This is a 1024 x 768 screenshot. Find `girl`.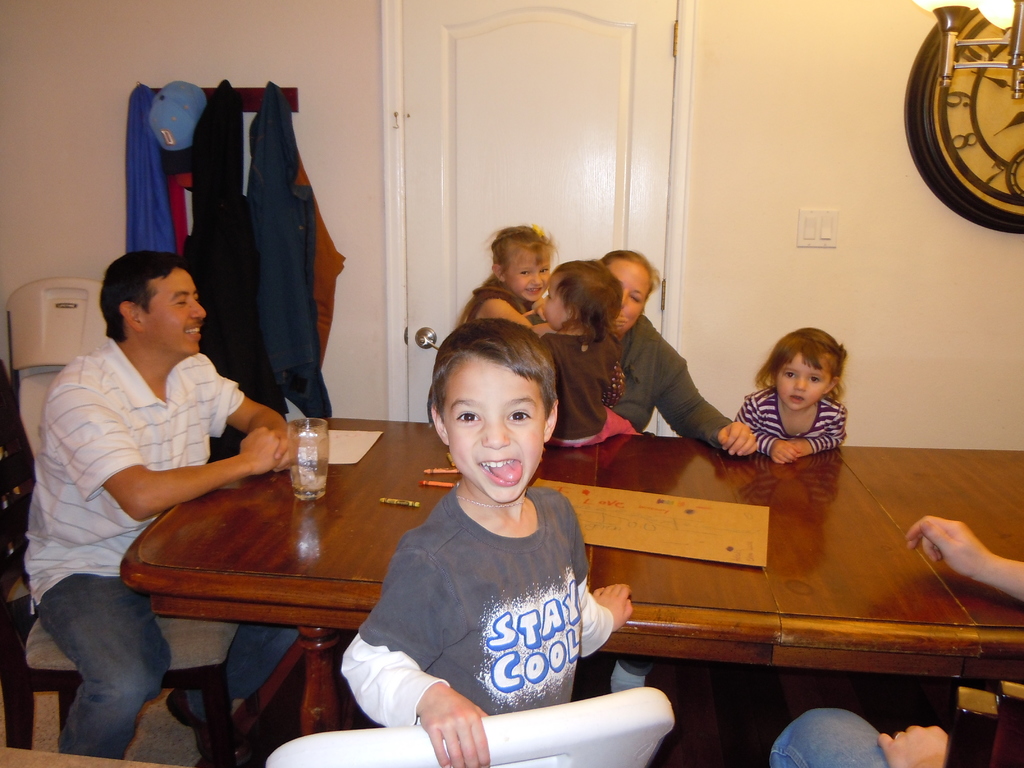
Bounding box: (453,217,554,336).
